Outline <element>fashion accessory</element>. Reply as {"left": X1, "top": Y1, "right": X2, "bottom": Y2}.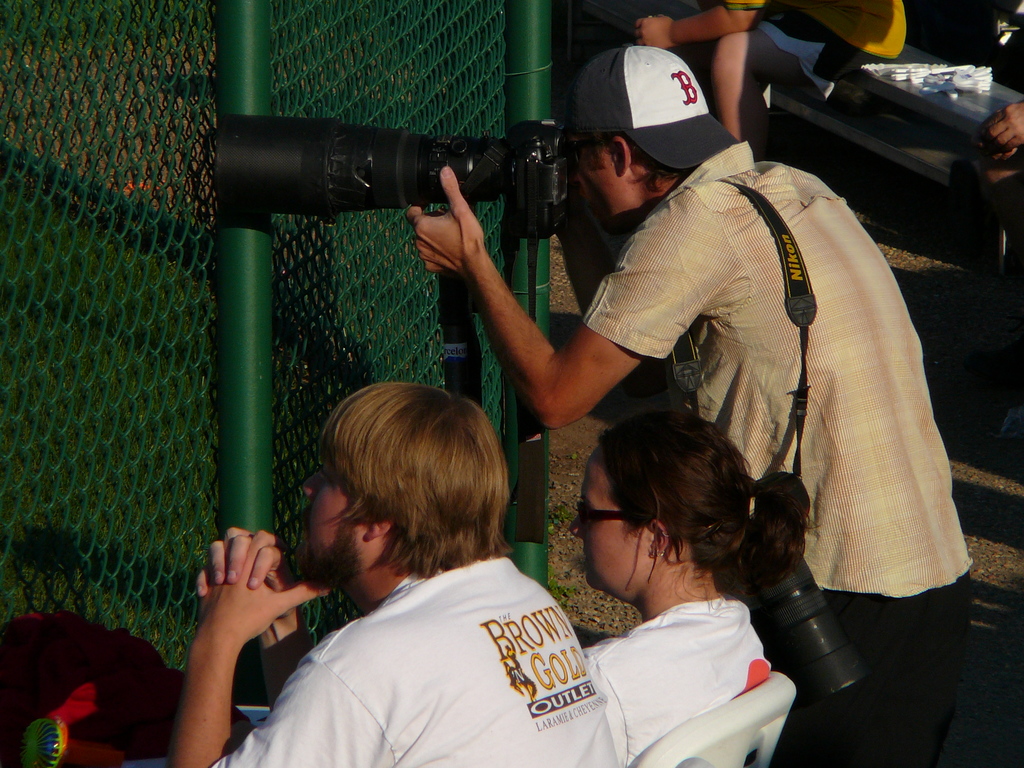
{"left": 576, "top": 494, "right": 636, "bottom": 524}.
